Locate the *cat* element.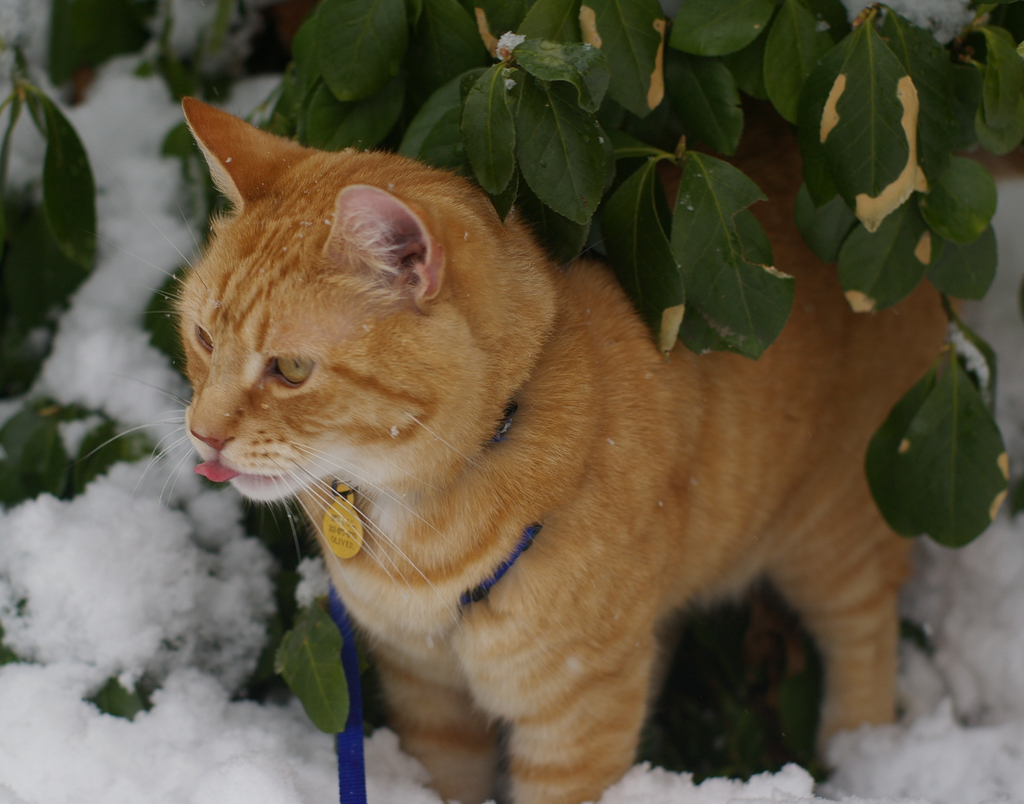
Element bbox: {"left": 69, "top": 94, "right": 956, "bottom": 803}.
